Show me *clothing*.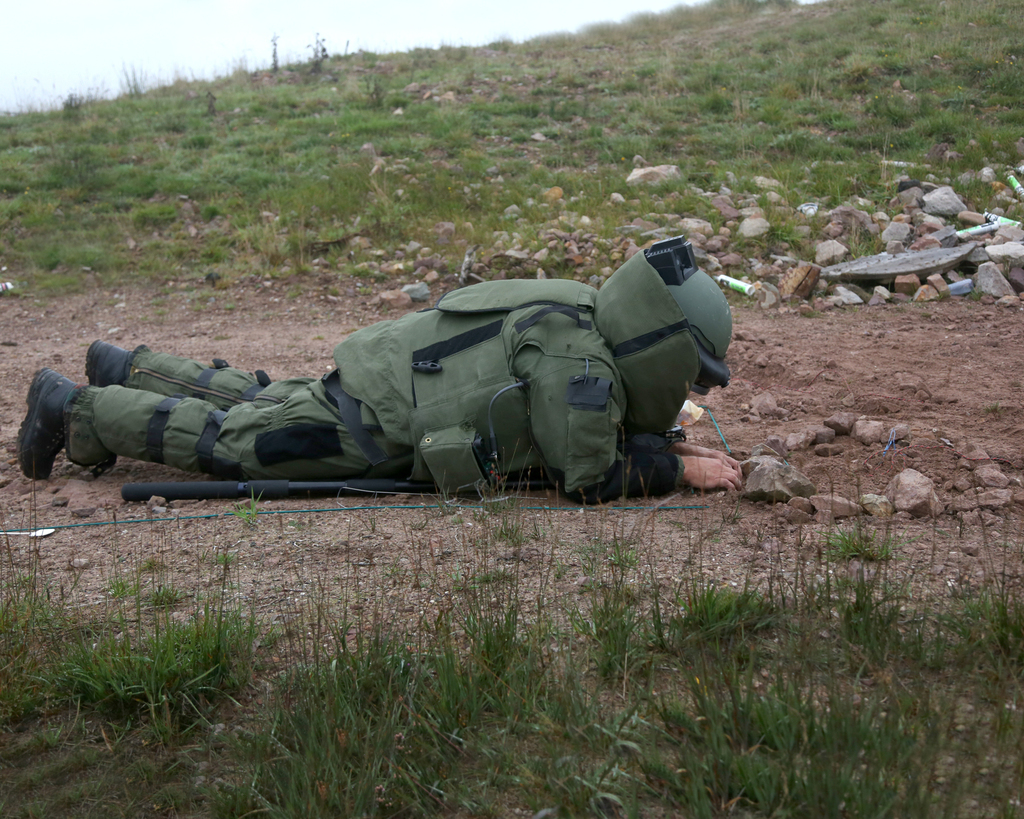
*clothing* is here: 52, 234, 727, 521.
